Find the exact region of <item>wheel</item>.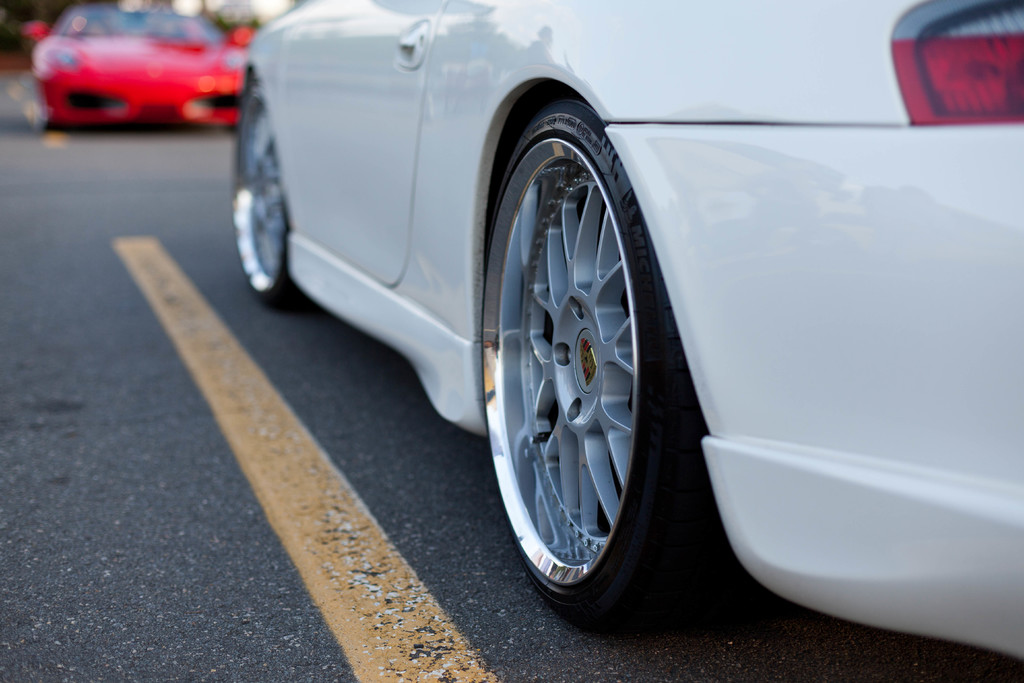
Exact region: x1=481, y1=97, x2=771, y2=636.
